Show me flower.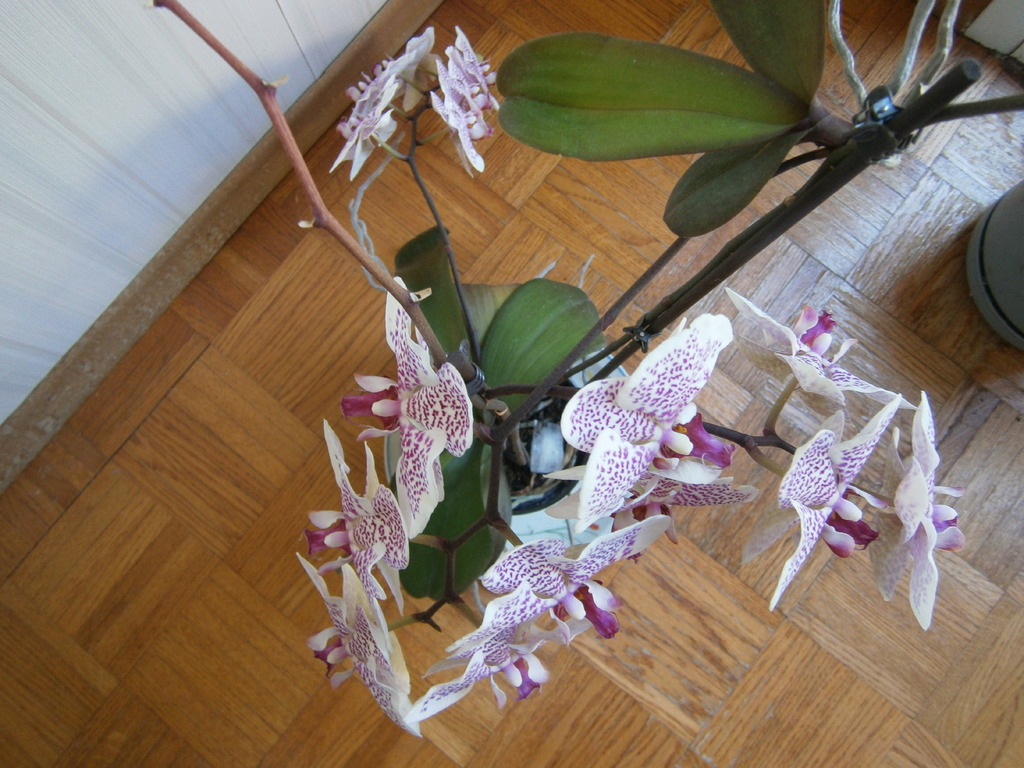
flower is here: [863,390,976,632].
